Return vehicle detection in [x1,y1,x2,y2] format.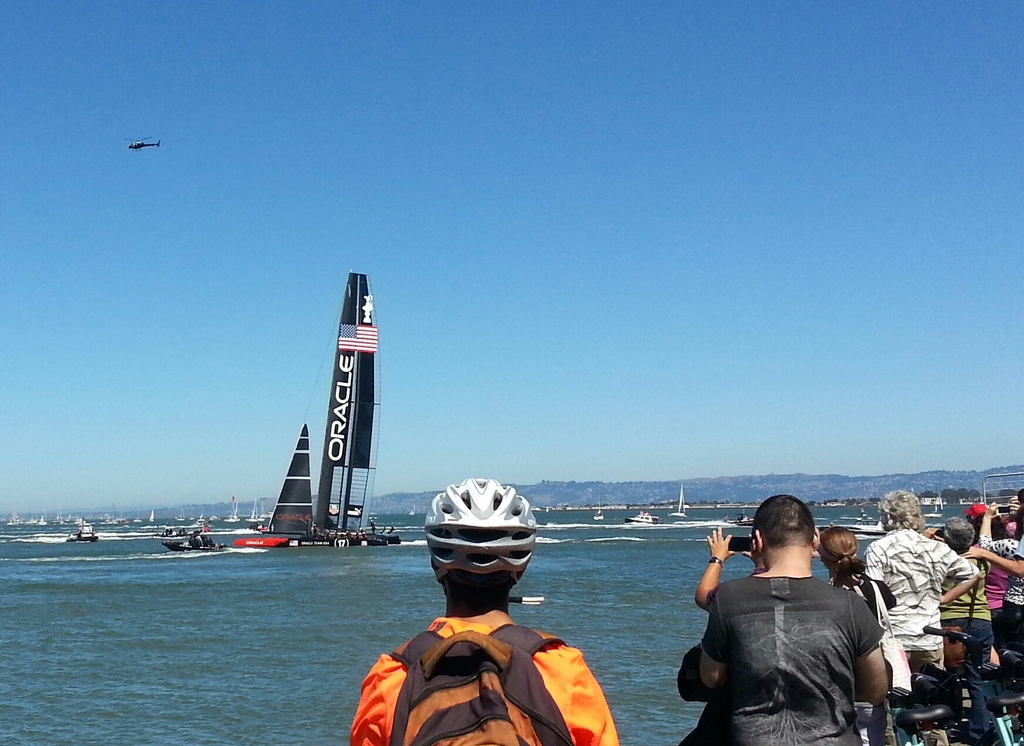
[623,510,659,528].
